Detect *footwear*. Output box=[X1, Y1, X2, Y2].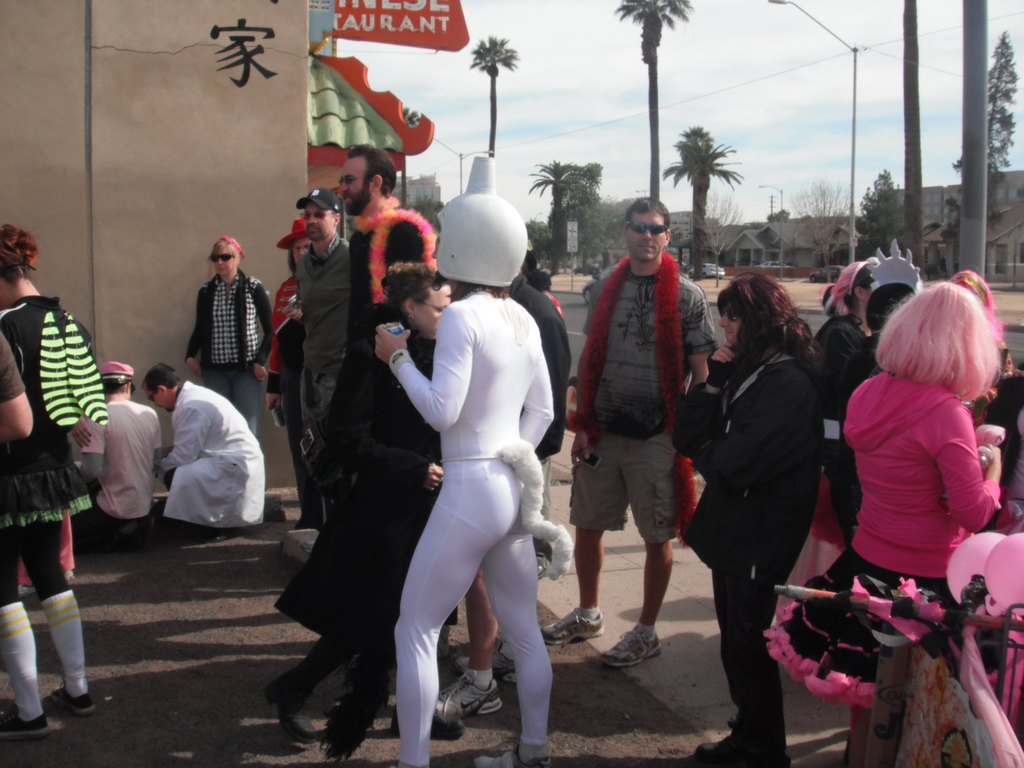
box=[538, 601, 607, 639].
